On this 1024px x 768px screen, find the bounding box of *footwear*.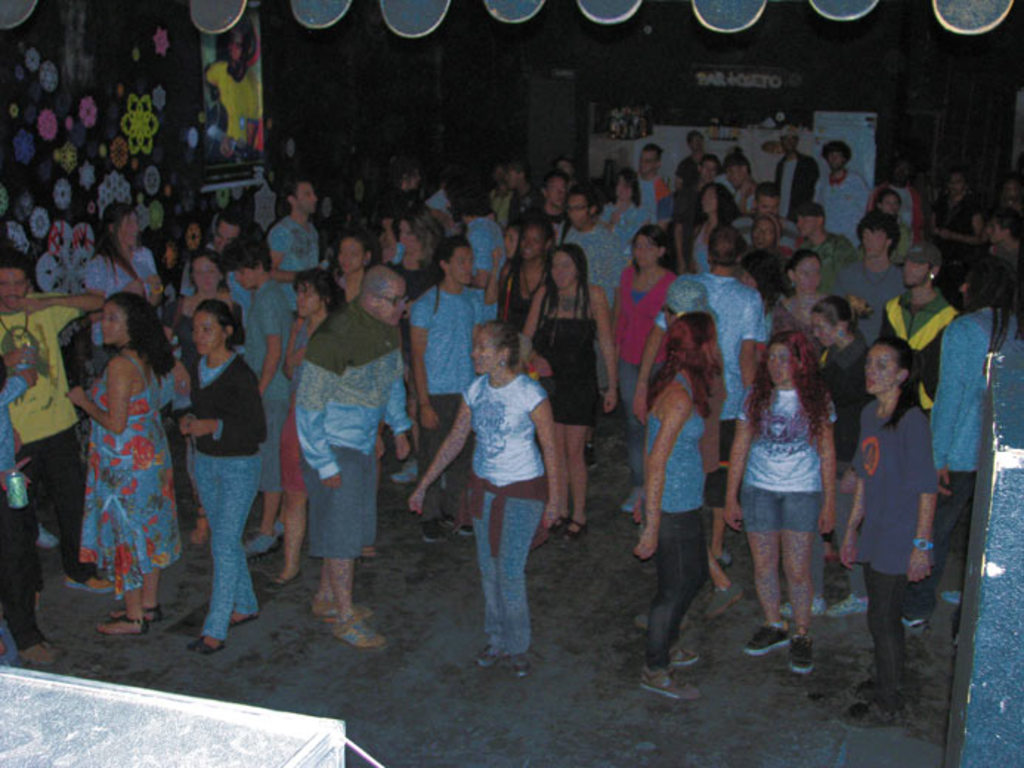
Bounding box: locate(35, 518, 56, 545).
